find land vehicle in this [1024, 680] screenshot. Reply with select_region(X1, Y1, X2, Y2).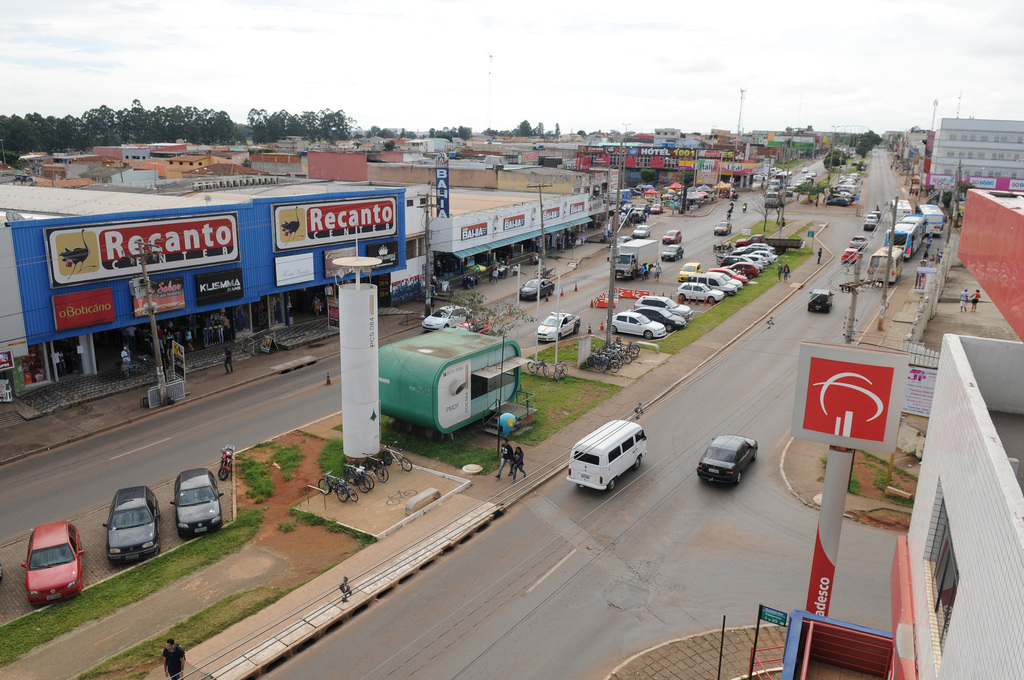
select_region(169, 465, 227, 539).
